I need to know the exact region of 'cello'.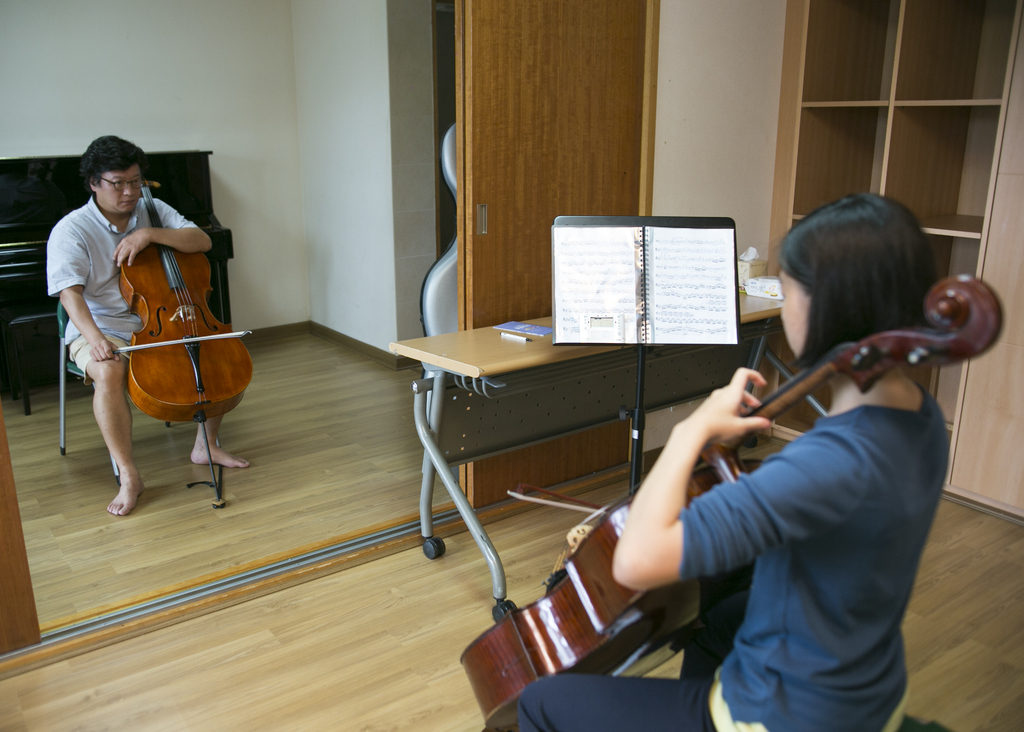
Region: 110 179 253 508.
